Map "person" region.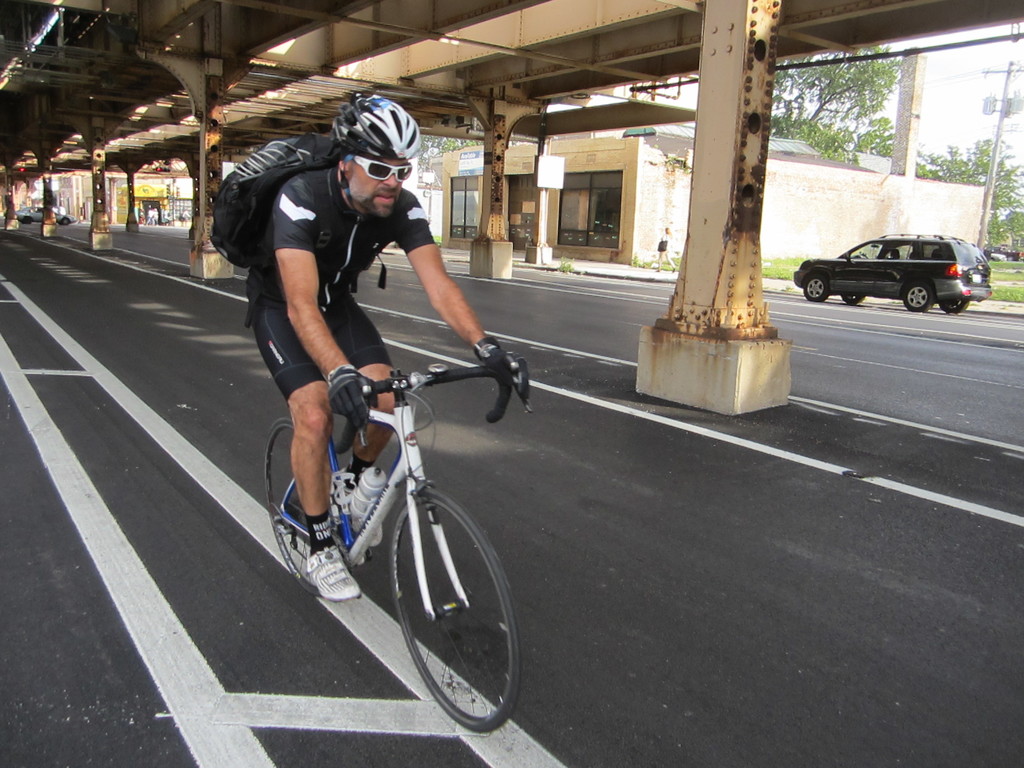
Mapped to 209/93/514/605.
